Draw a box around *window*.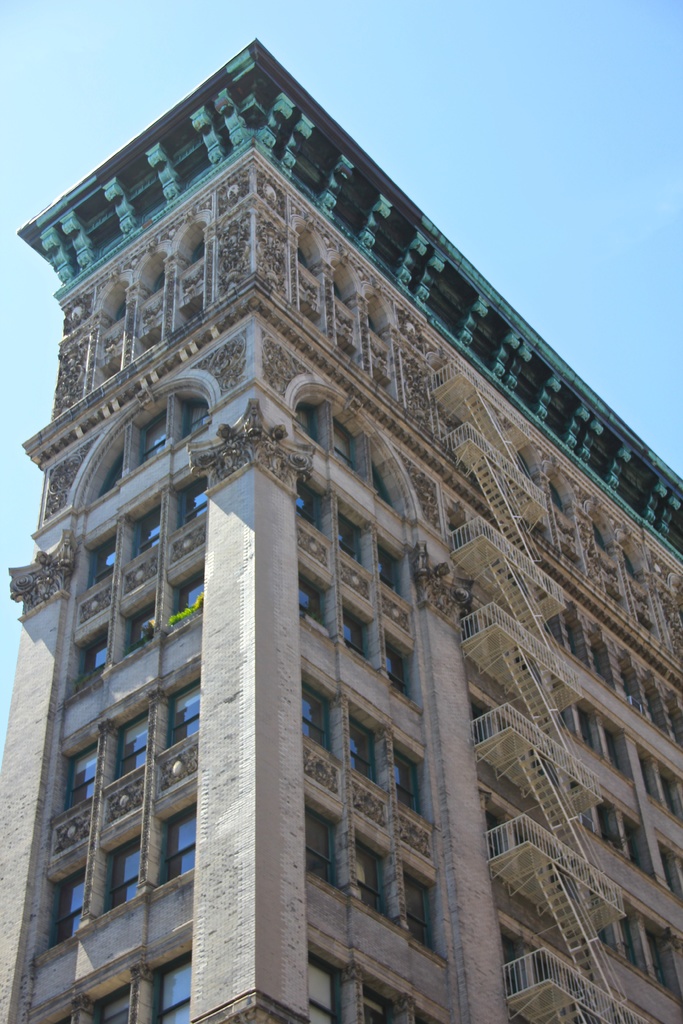
bbox(338, 331, 358, 364).
